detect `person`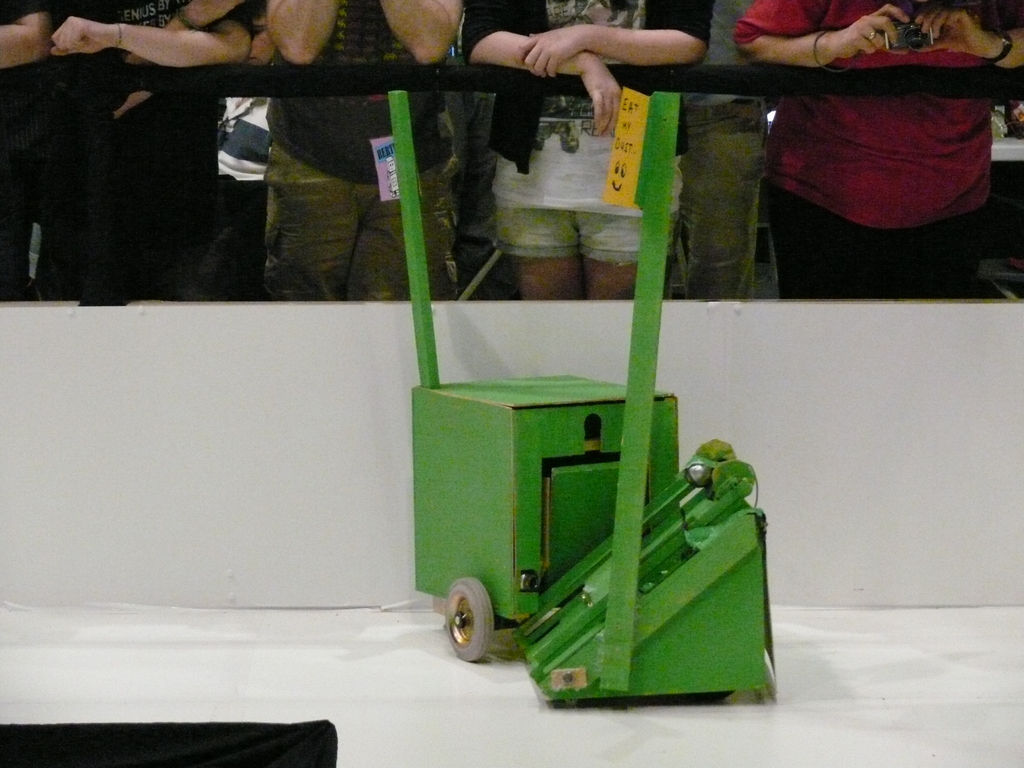
262, 0, 458, 322
